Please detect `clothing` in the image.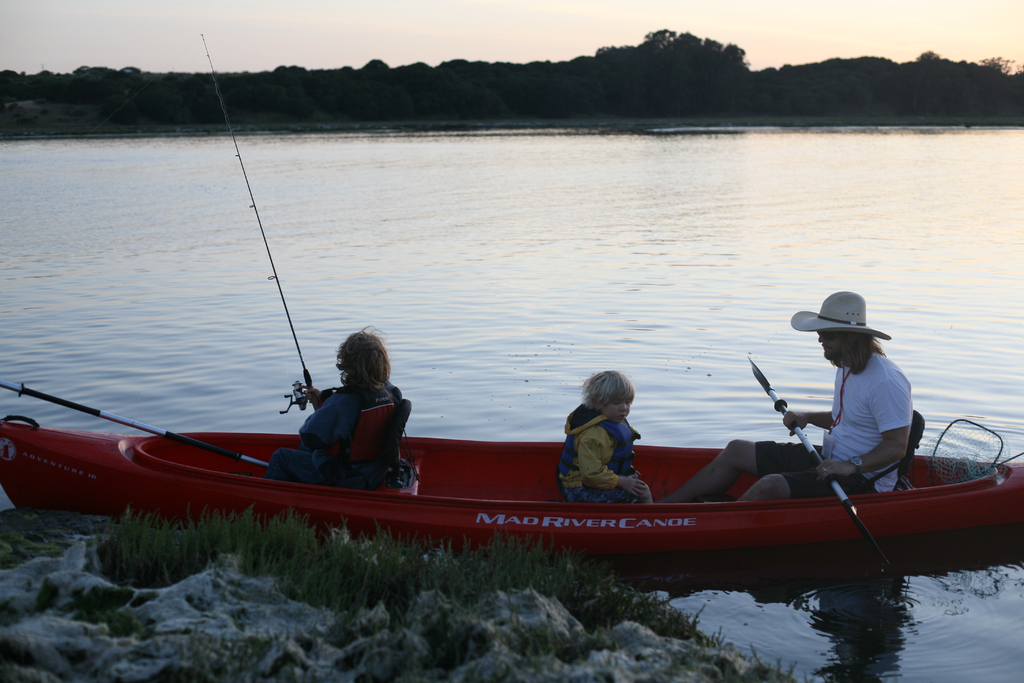
x1=751 y1=360 x2=908 y2=498.
